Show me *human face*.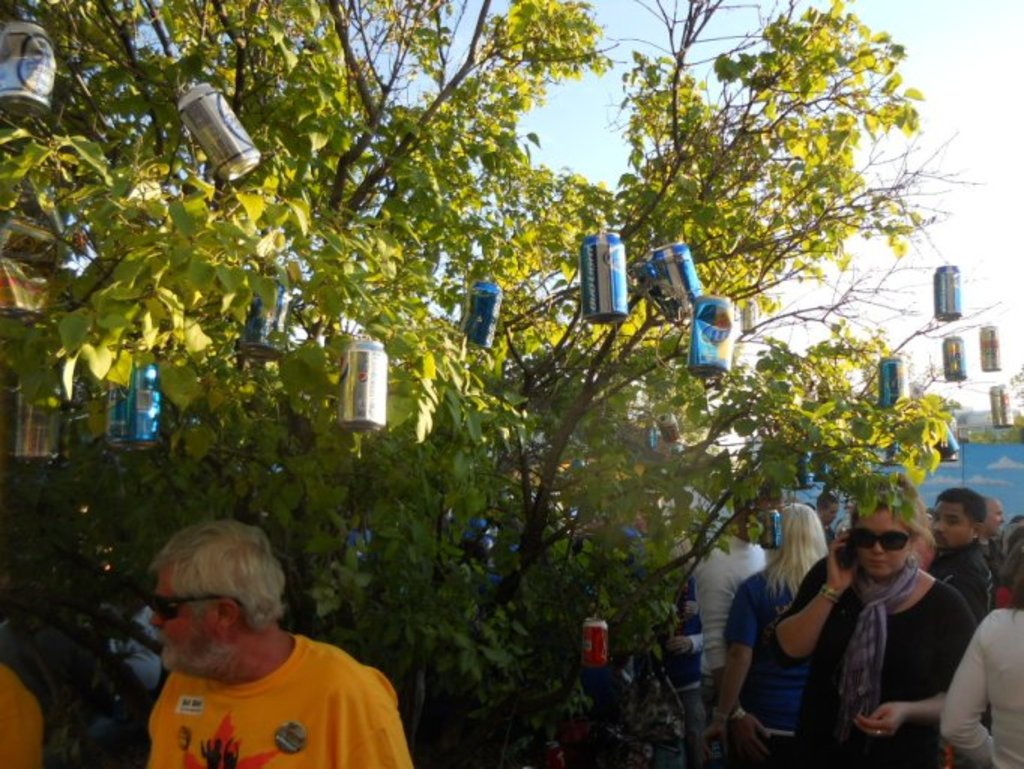
*human face* is here: [824, 508, 836, 523].
